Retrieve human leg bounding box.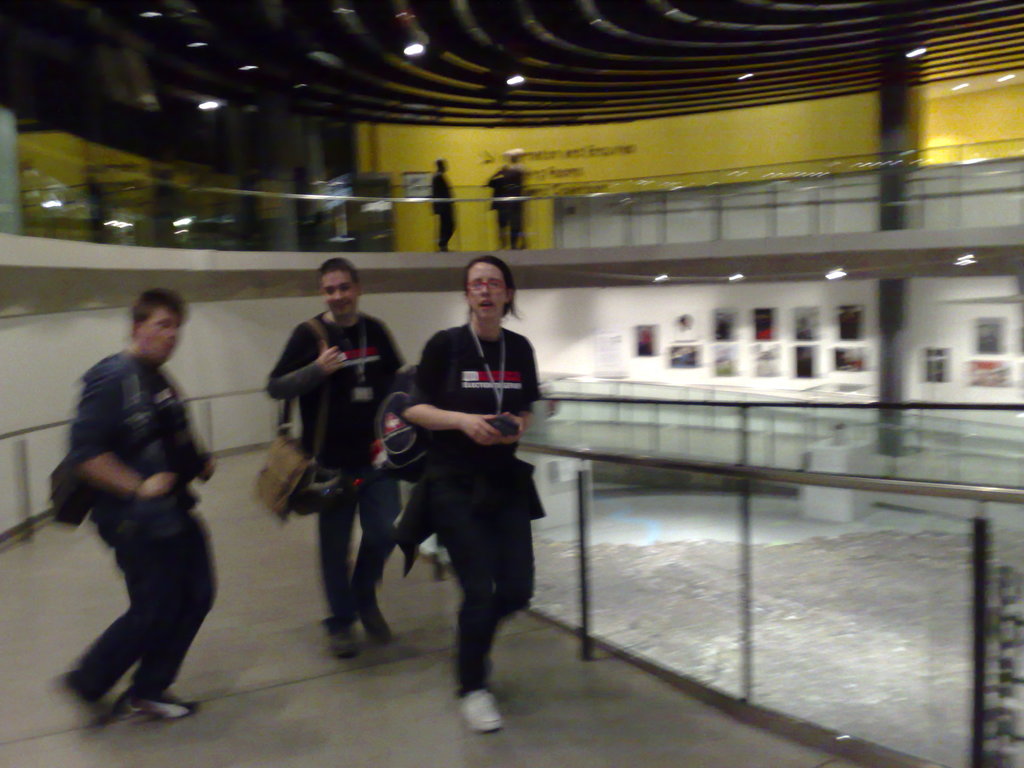
Bounding box: box=[350, 470, 402, 641].
